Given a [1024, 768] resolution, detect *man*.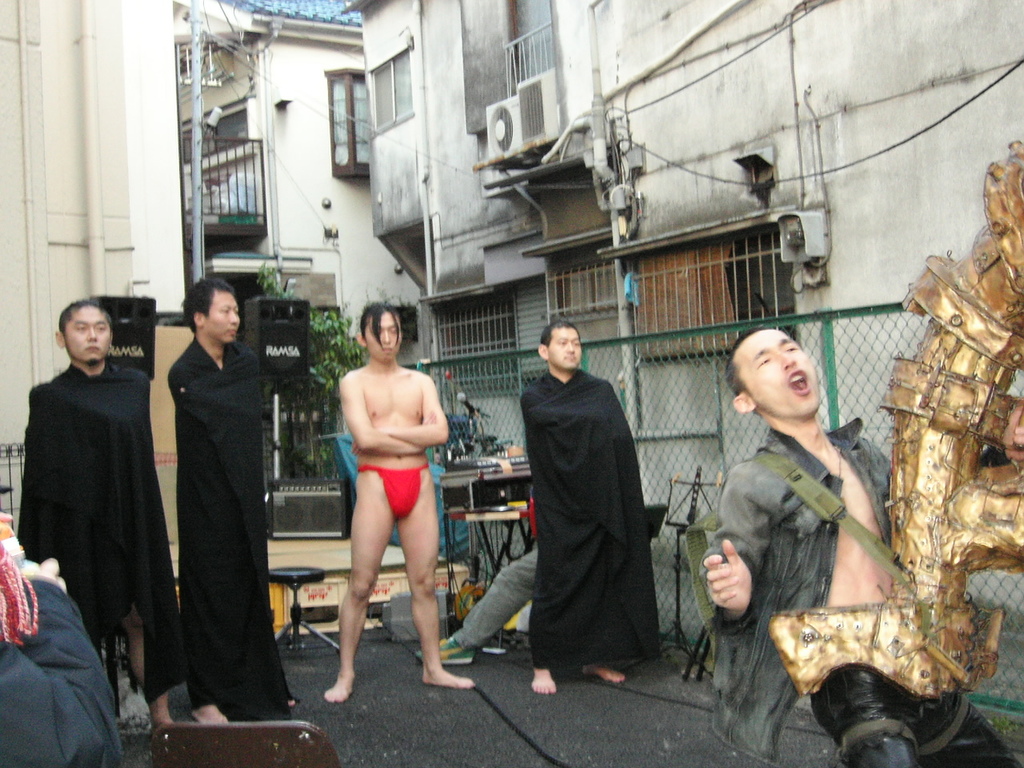
{"x1": 410, "y1": 482, "x2": 539, "y2": 671}.
